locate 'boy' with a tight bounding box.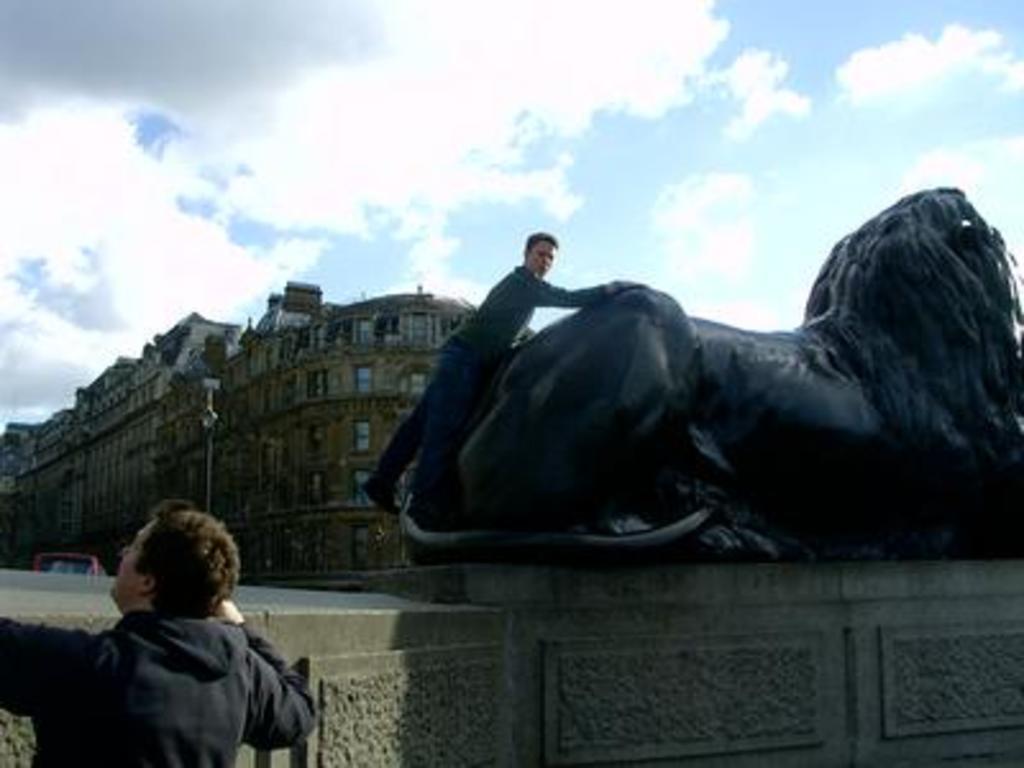
{"left": 36, "top": 499, "right": 317, "bottom": 765}.
